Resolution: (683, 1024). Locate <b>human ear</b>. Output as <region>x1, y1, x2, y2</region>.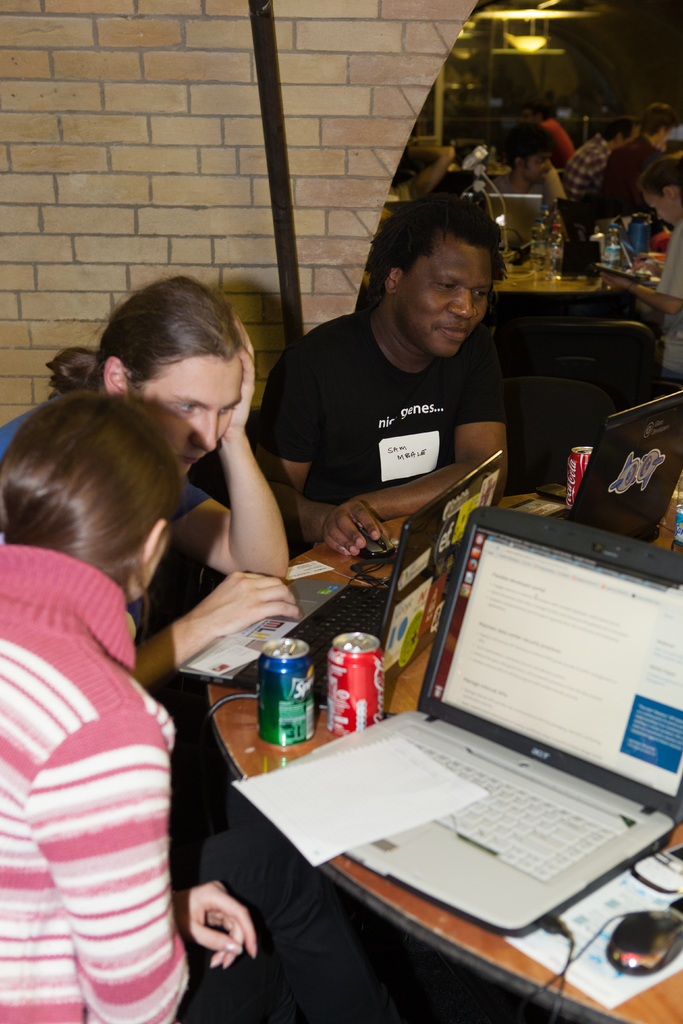
<region>141, 516, 169, 574</region>.
